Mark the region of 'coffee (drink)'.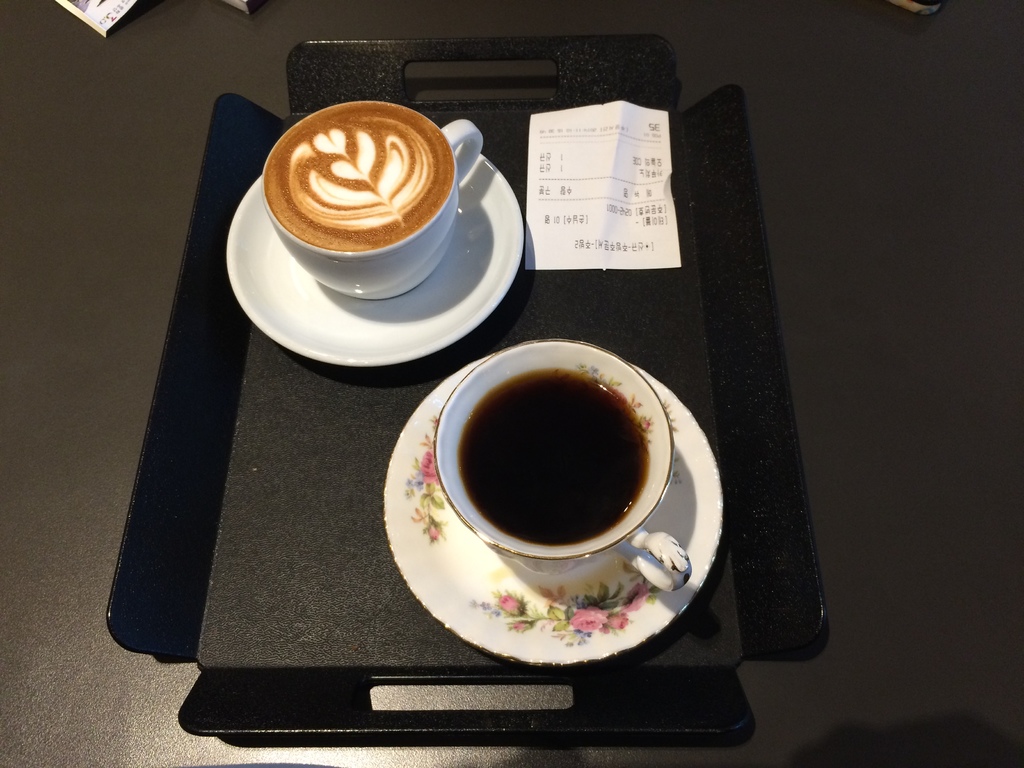
Region: crop(461, 381, 648, 542).
